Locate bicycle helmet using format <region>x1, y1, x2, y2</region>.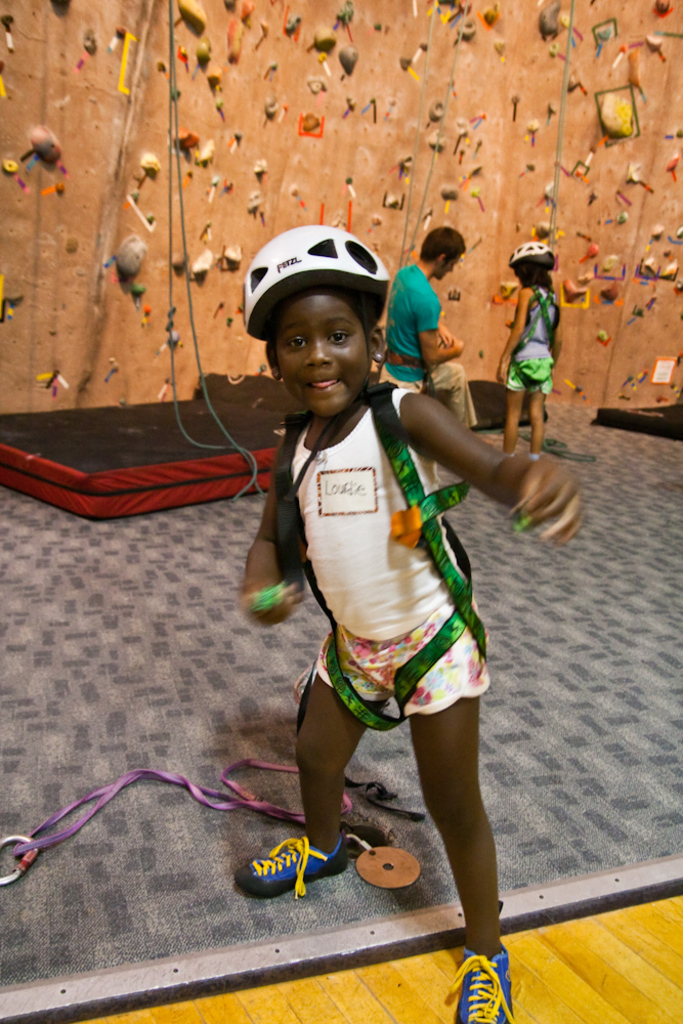
<region>248, 219, 403, 430</region>.
